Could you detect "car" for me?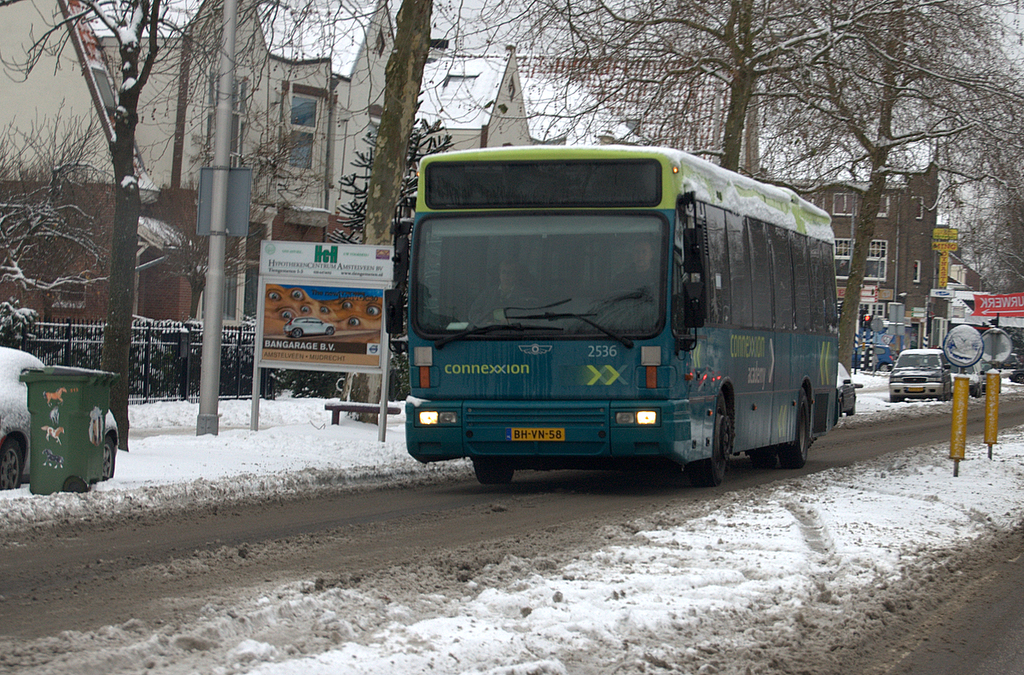
Detection result: [951, 364, 984, 396].
